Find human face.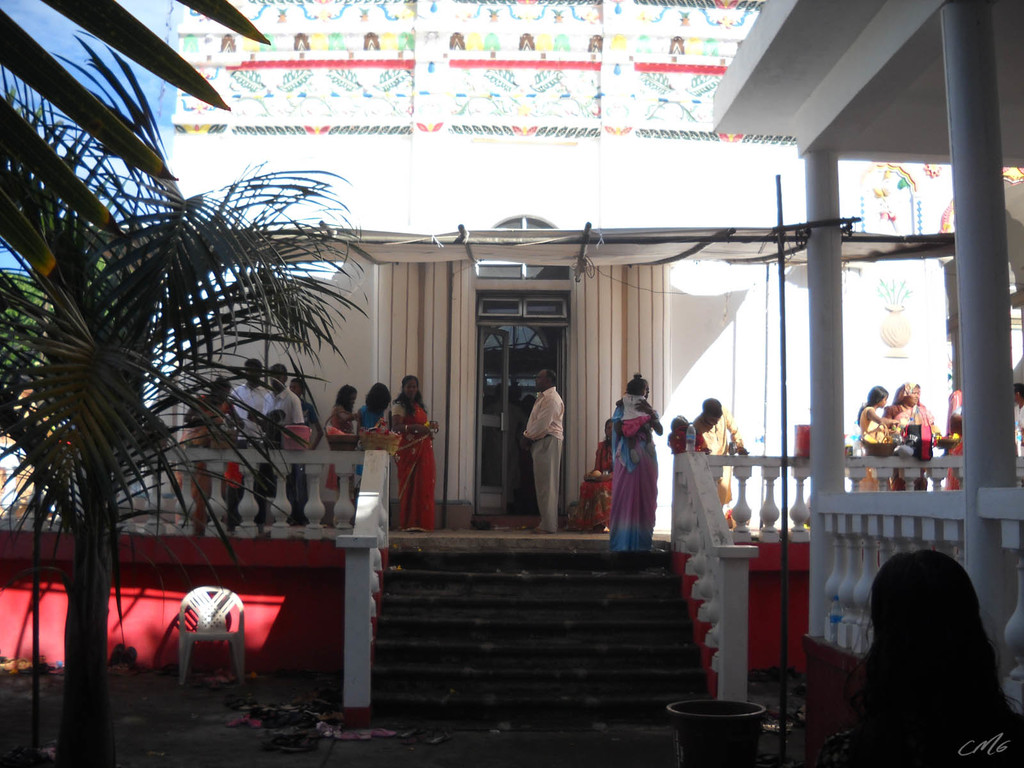
rect(881, 399, 886, 410).
